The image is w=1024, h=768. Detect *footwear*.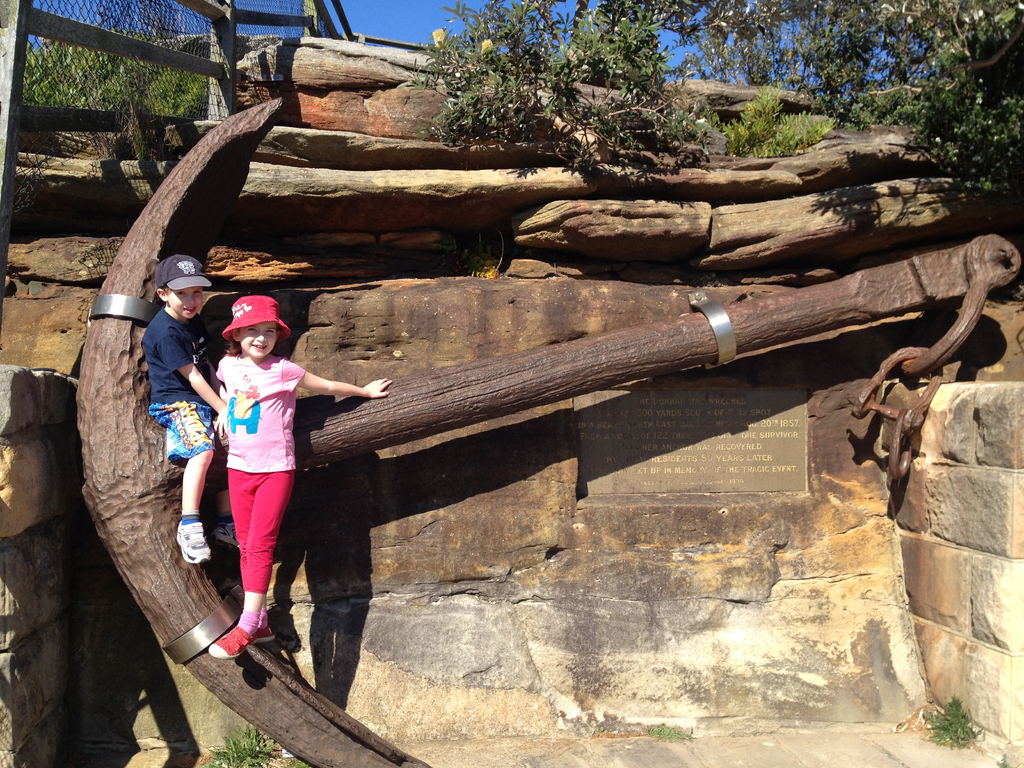
Detection: BBox(178, 521, 215, 563).
